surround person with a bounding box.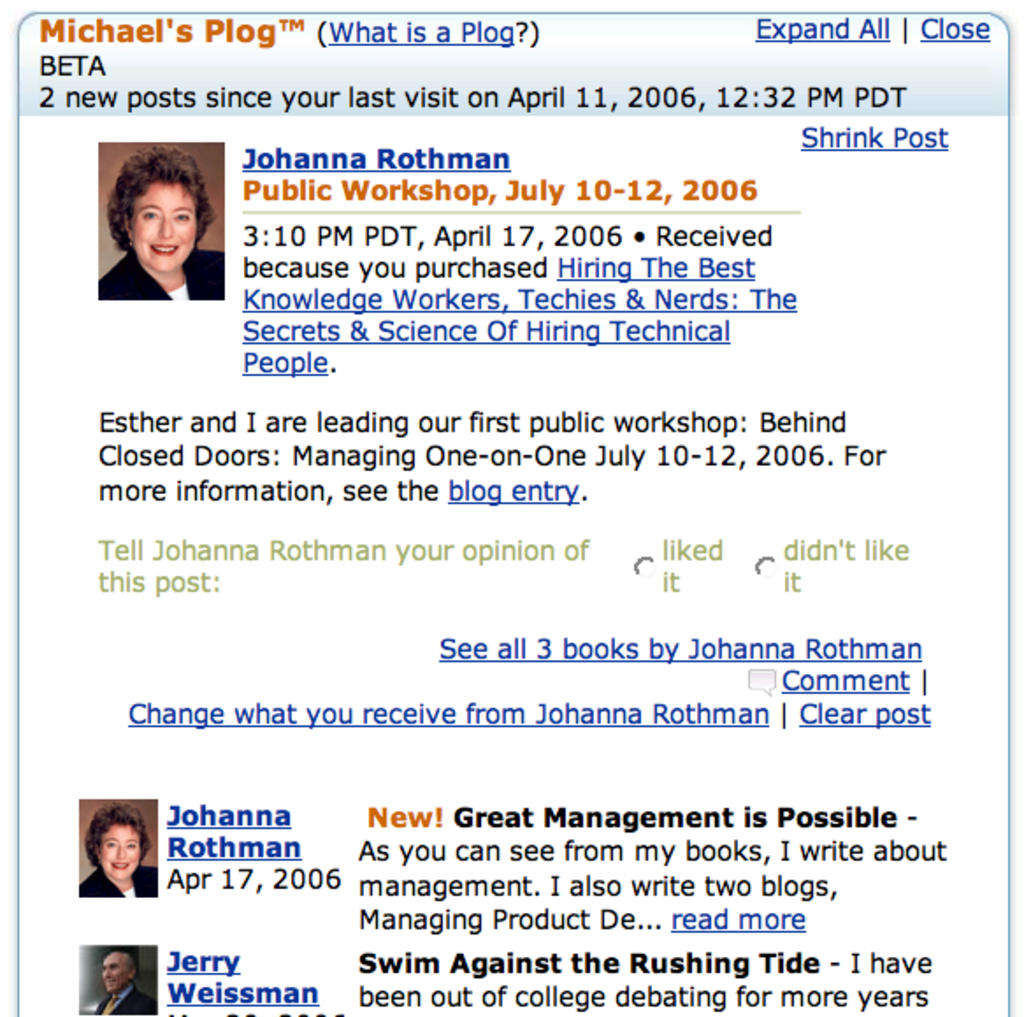
detection(95, 950, 156, 1015).
